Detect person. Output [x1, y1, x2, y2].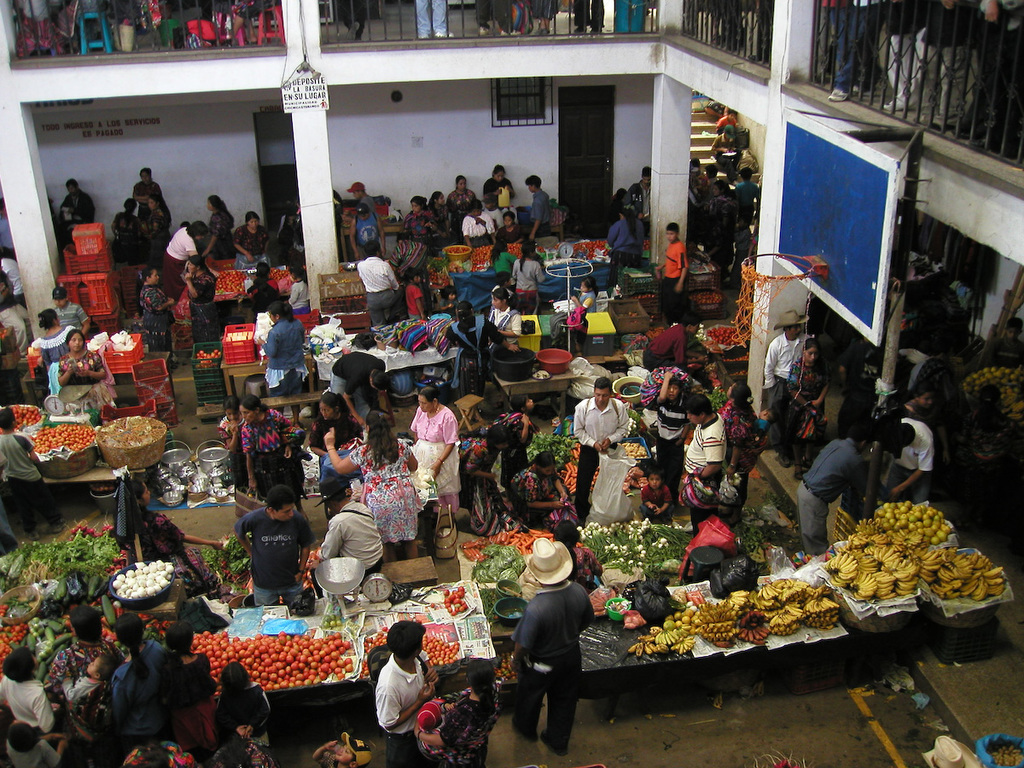
[649, 369, 688, 469].
